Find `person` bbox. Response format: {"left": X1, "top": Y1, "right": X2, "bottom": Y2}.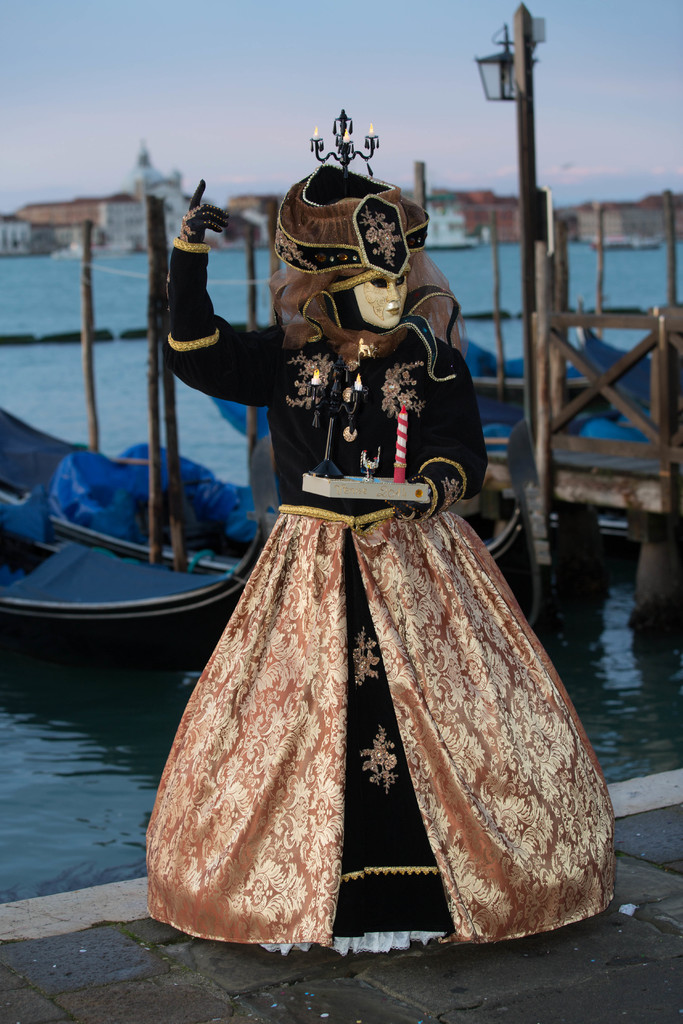
{"left": 142, "top": 154, "right": 620, "bottom": 957}.
